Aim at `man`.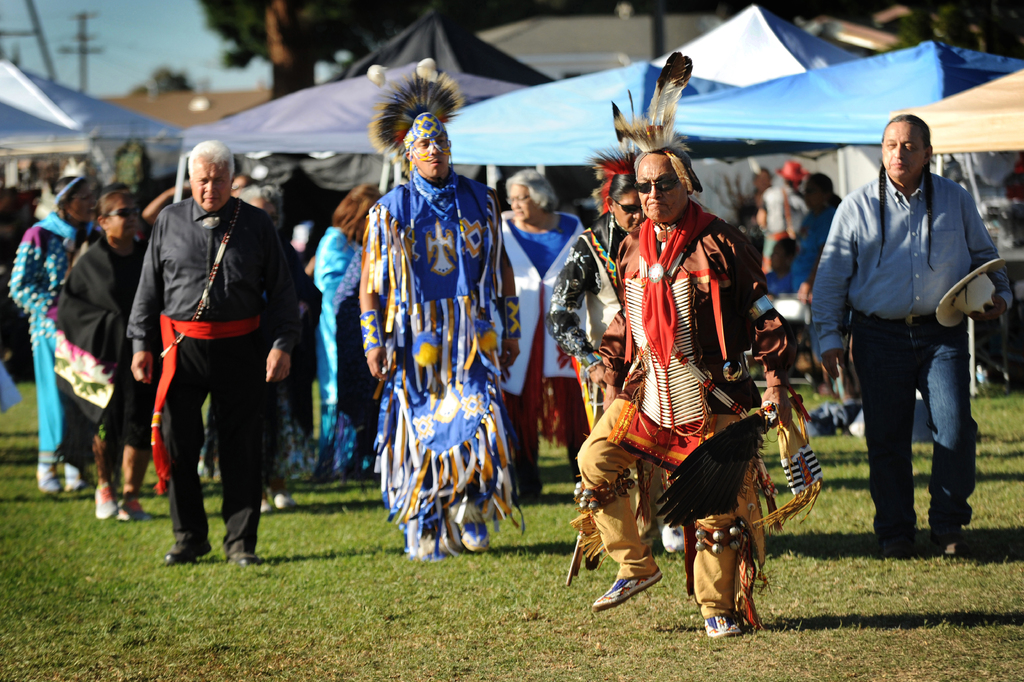
Aimed at (123,133,324,574).
